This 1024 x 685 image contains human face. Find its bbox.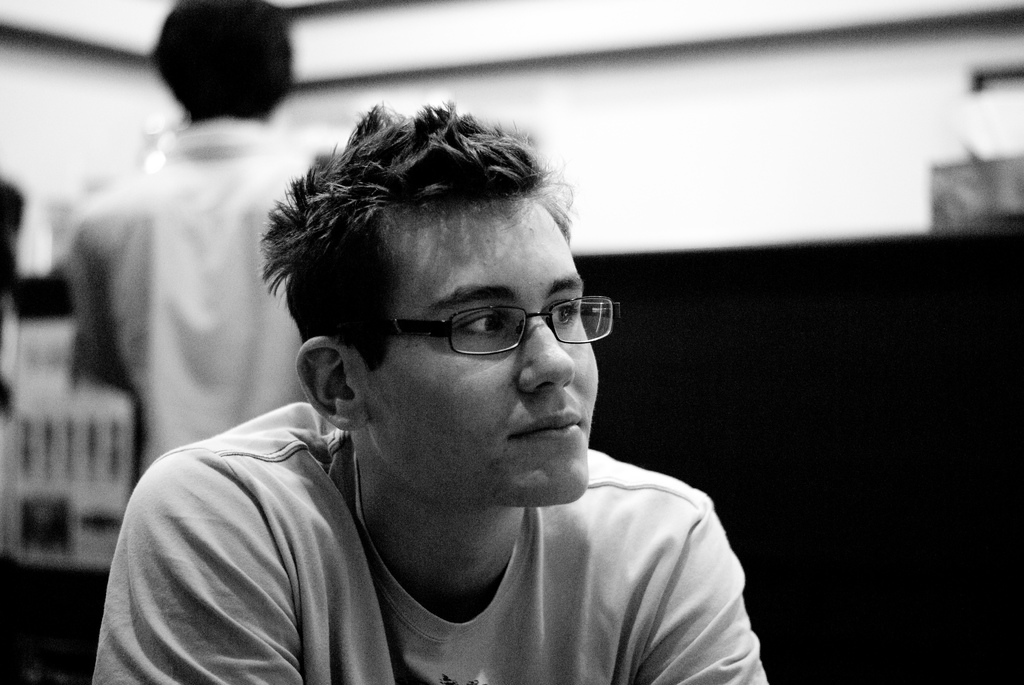
l=362, t=195, r=602, b=503.
